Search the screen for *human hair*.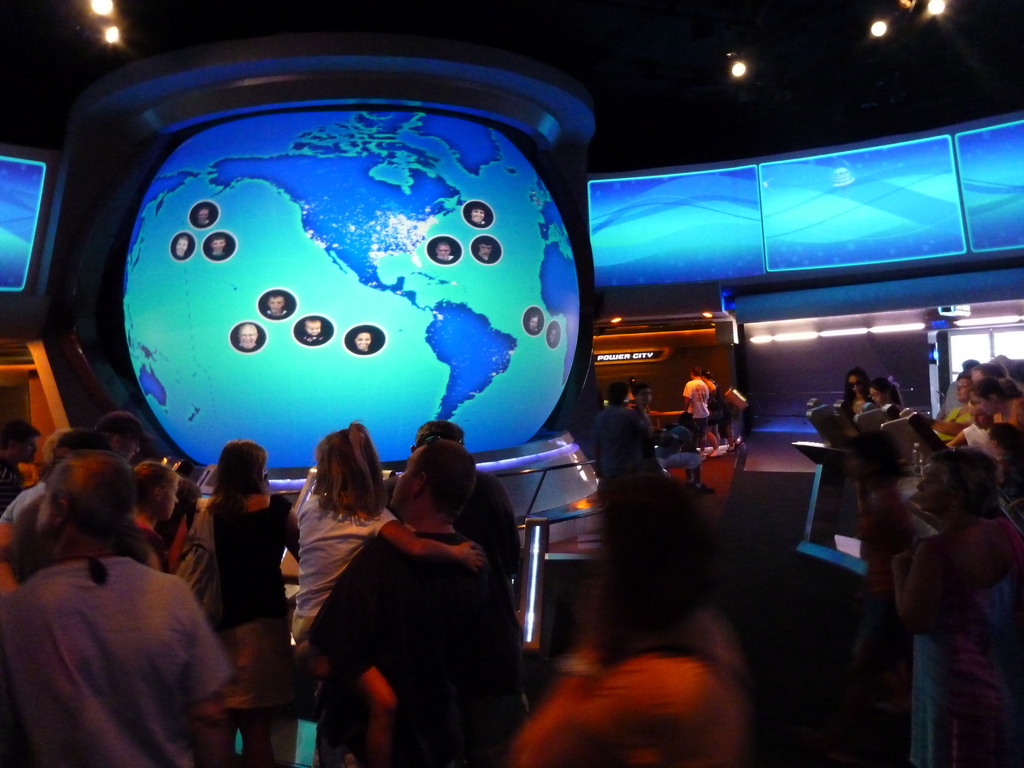
Found at [870, 376, 903, 410].
